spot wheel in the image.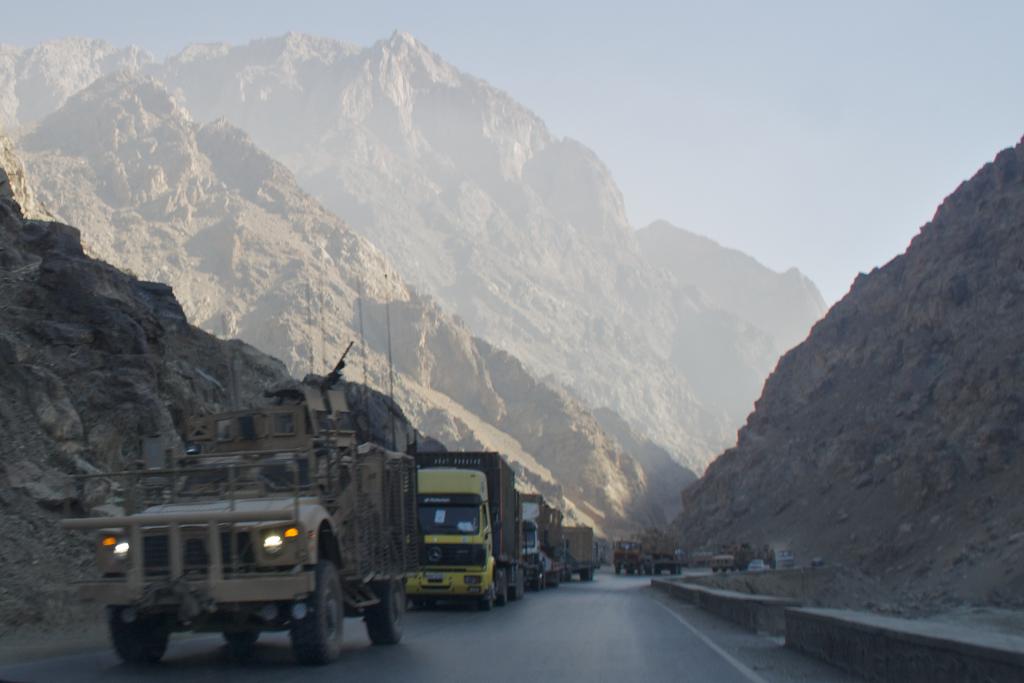
wheel found at bbox=(490, 562, 509, 605).
